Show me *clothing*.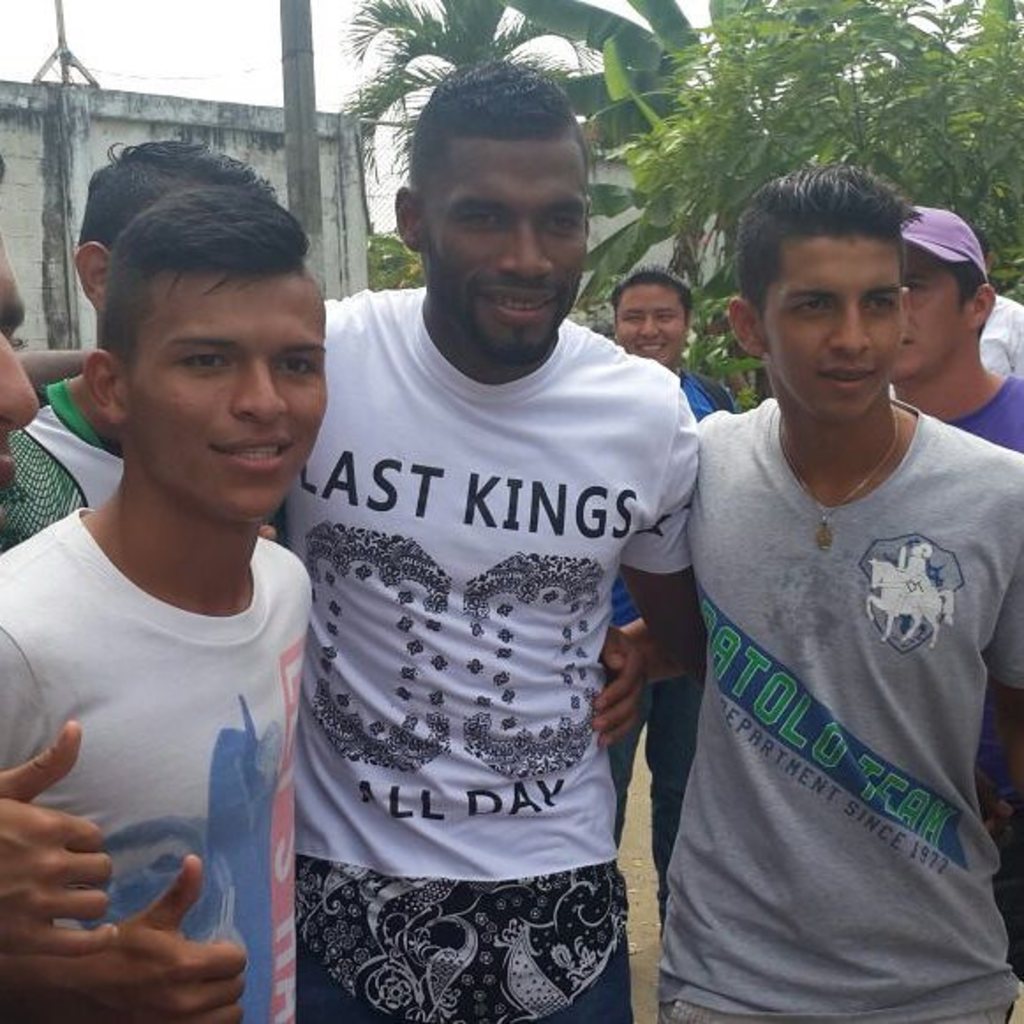
*clothing* is here: 0,508,319,1022.
